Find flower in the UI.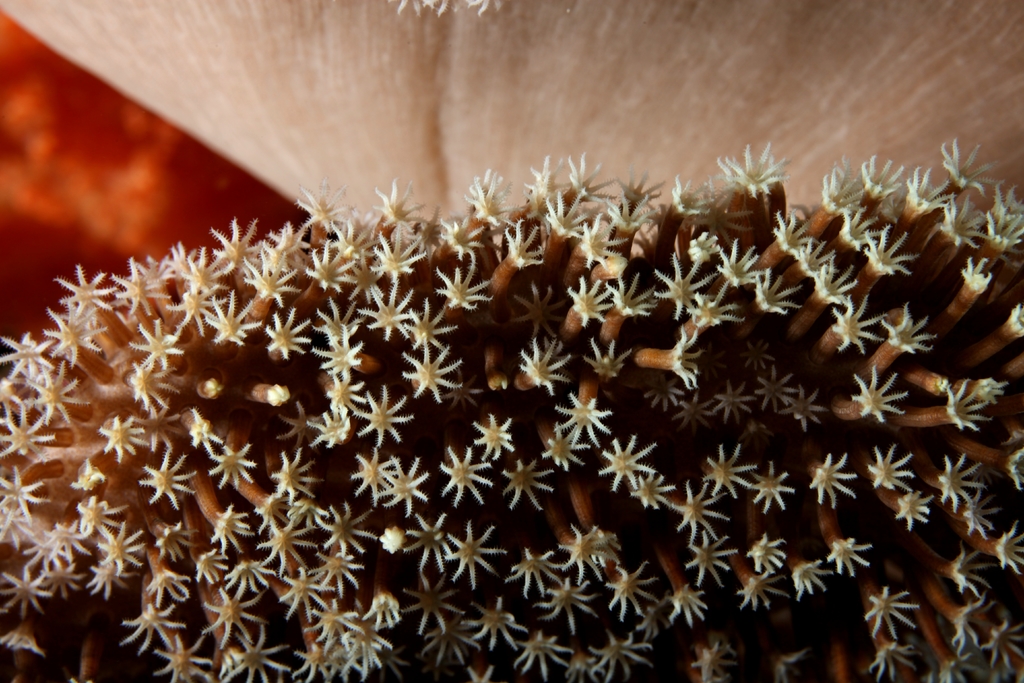
UI element at [x1=722, y1=136, x2=806, y2=210].
